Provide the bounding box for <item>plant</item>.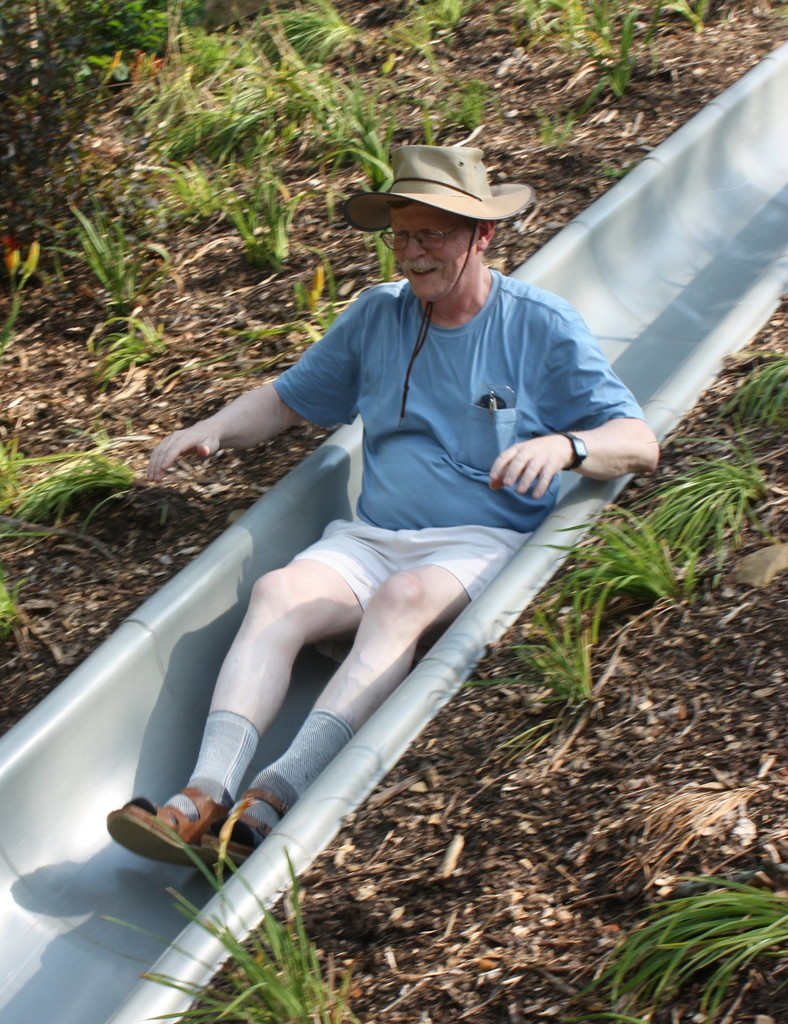
[0, 4, 152, 108].
